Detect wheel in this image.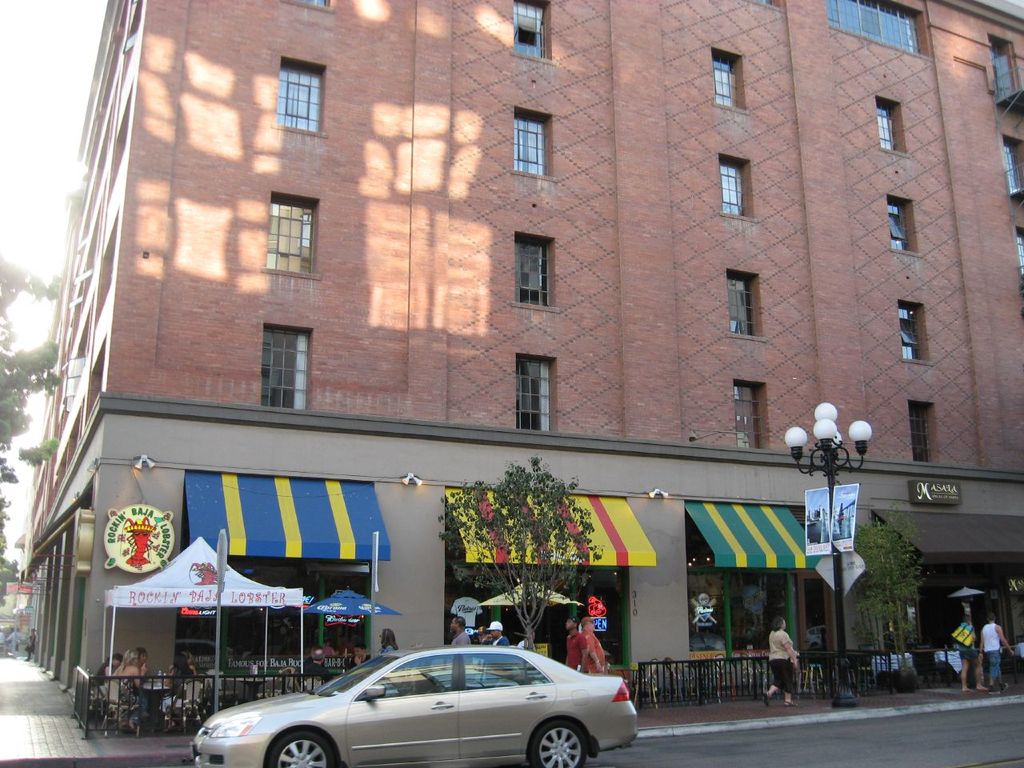
Detection: 265, 737, 337, 767.
